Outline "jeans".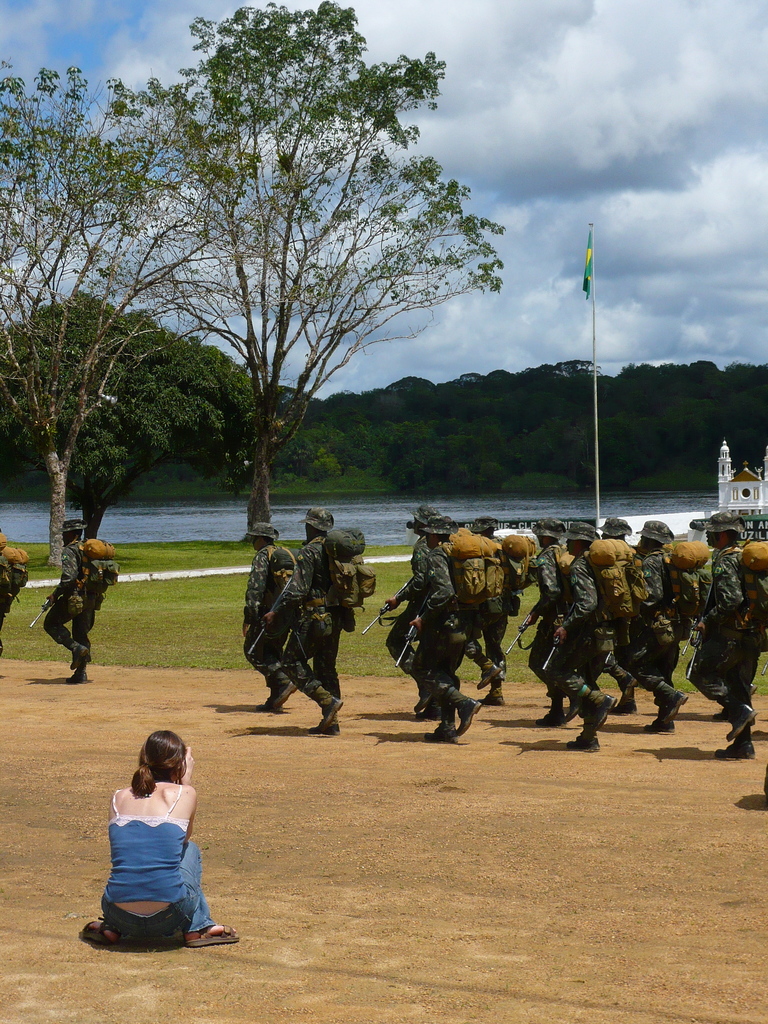
Outline: crop(104, 892, 221, 946).
